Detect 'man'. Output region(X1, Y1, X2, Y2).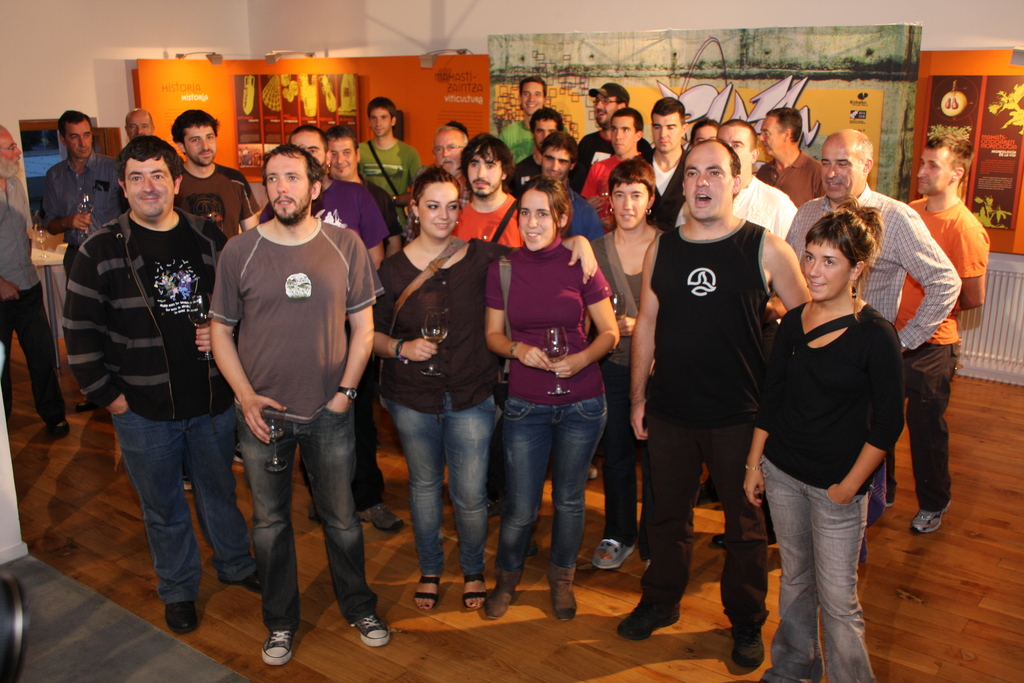
region(671, 118, 794, 547).
